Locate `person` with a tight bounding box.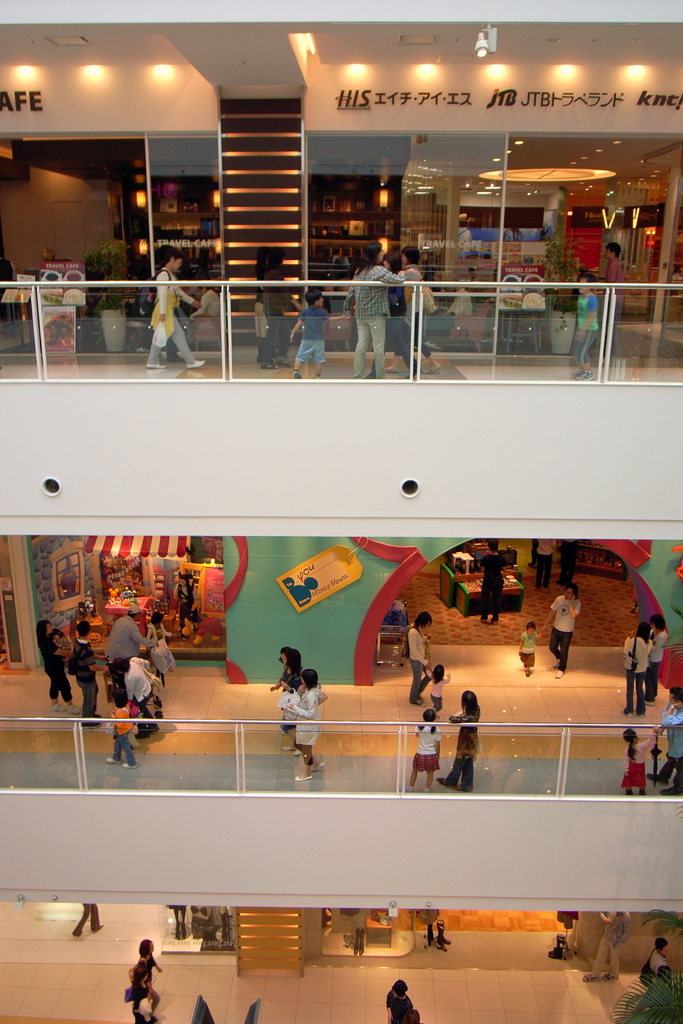
l=140, t=968, r=154, b=1023.
